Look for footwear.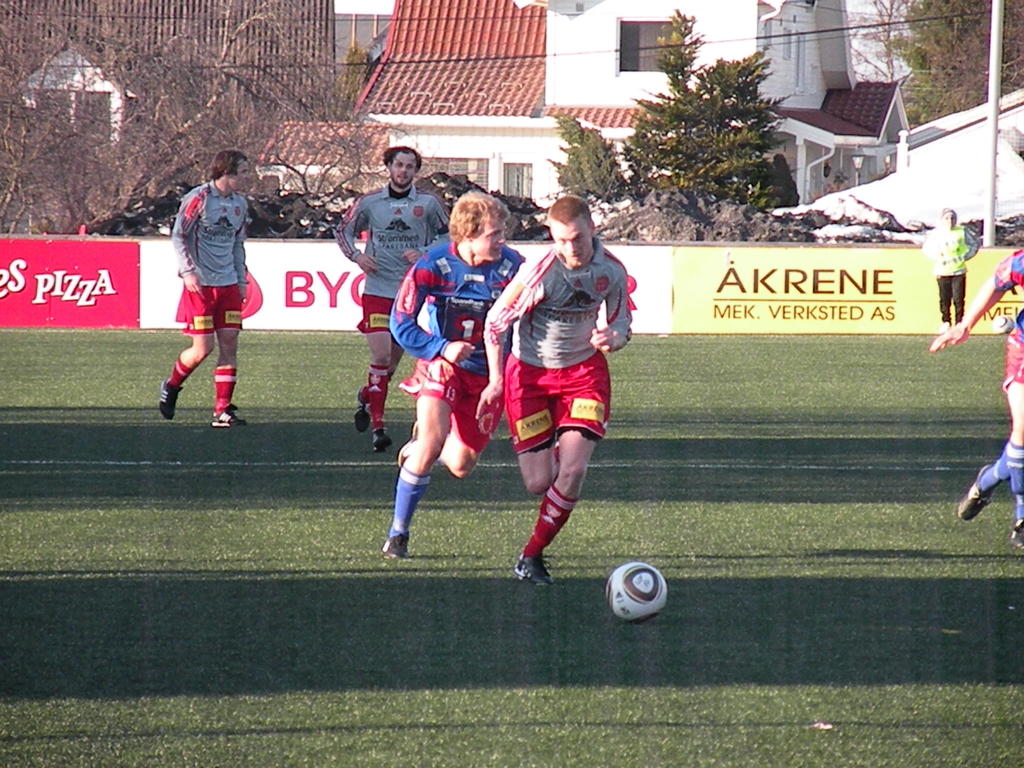
Found: 371:426:394:452.
